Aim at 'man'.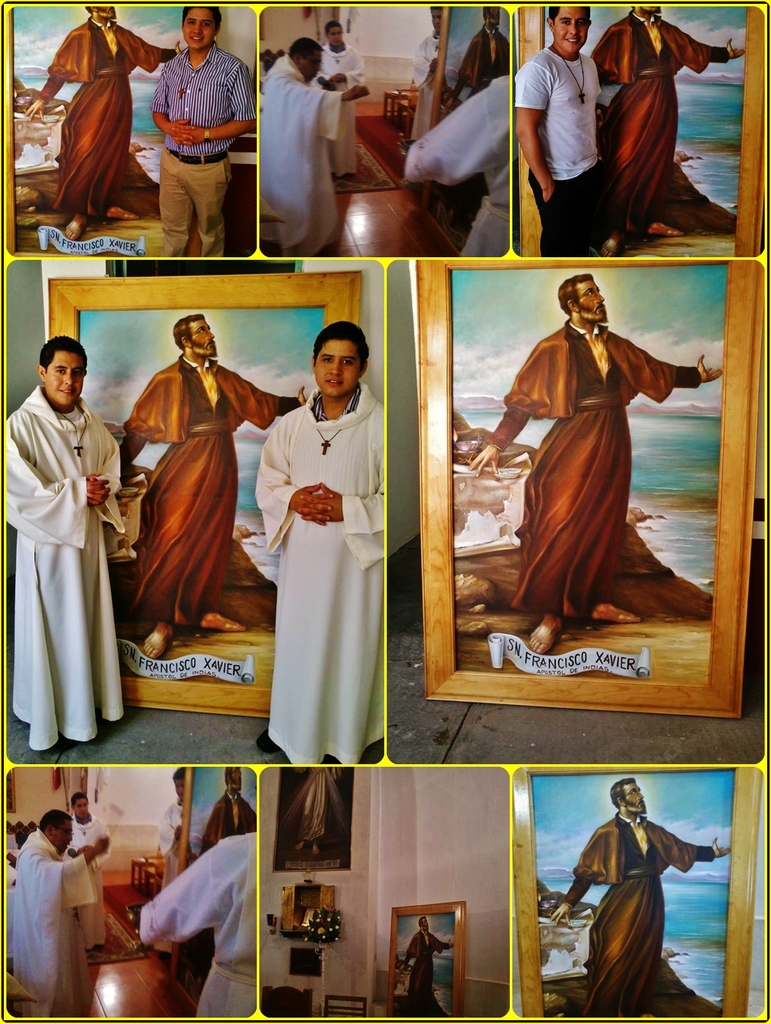
Aimed at bbox(51, 788, 116, 951).
